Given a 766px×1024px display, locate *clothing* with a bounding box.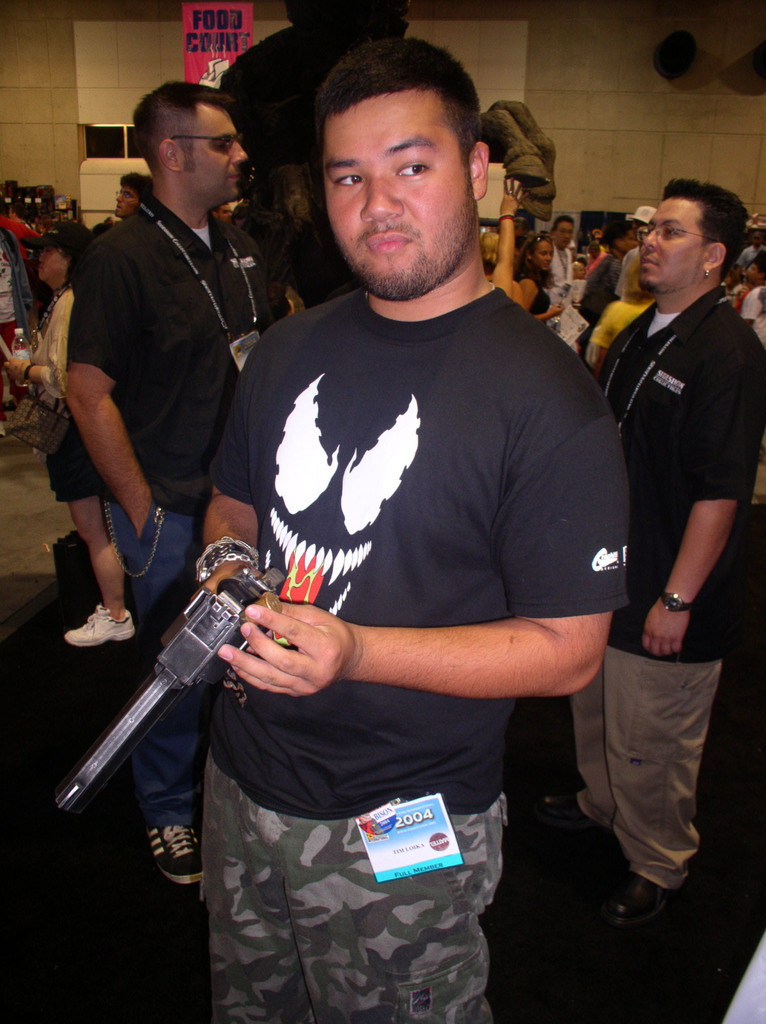
Located: select_region(24, 275, 87, 511).
